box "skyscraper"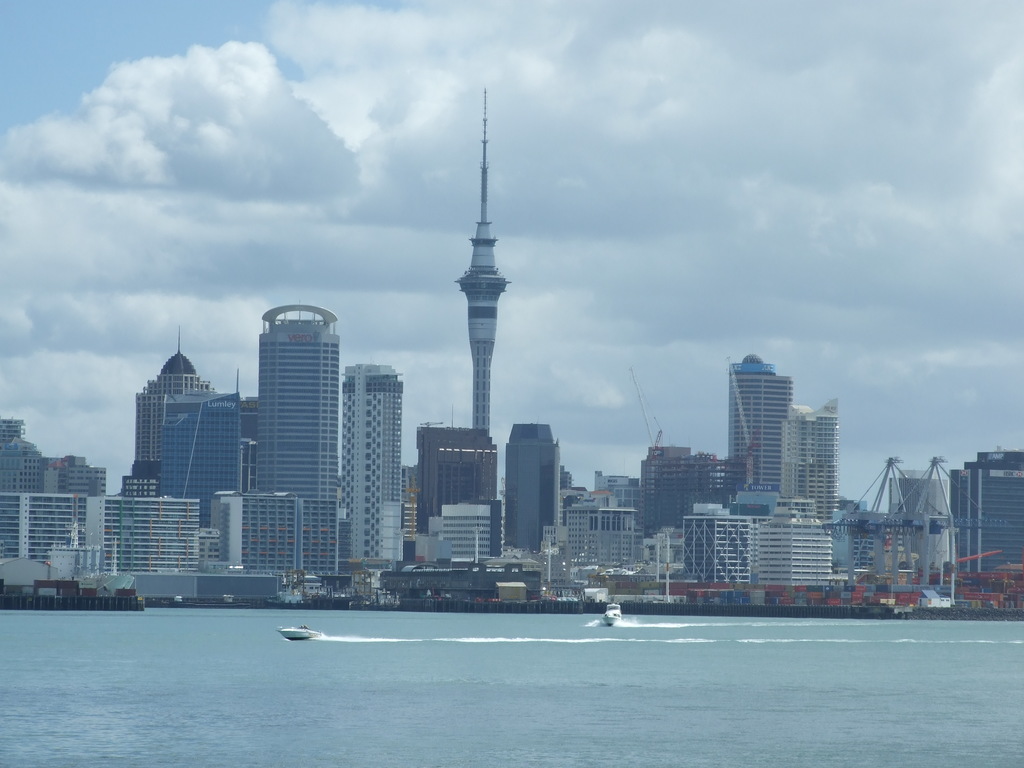
208:490:303:573
